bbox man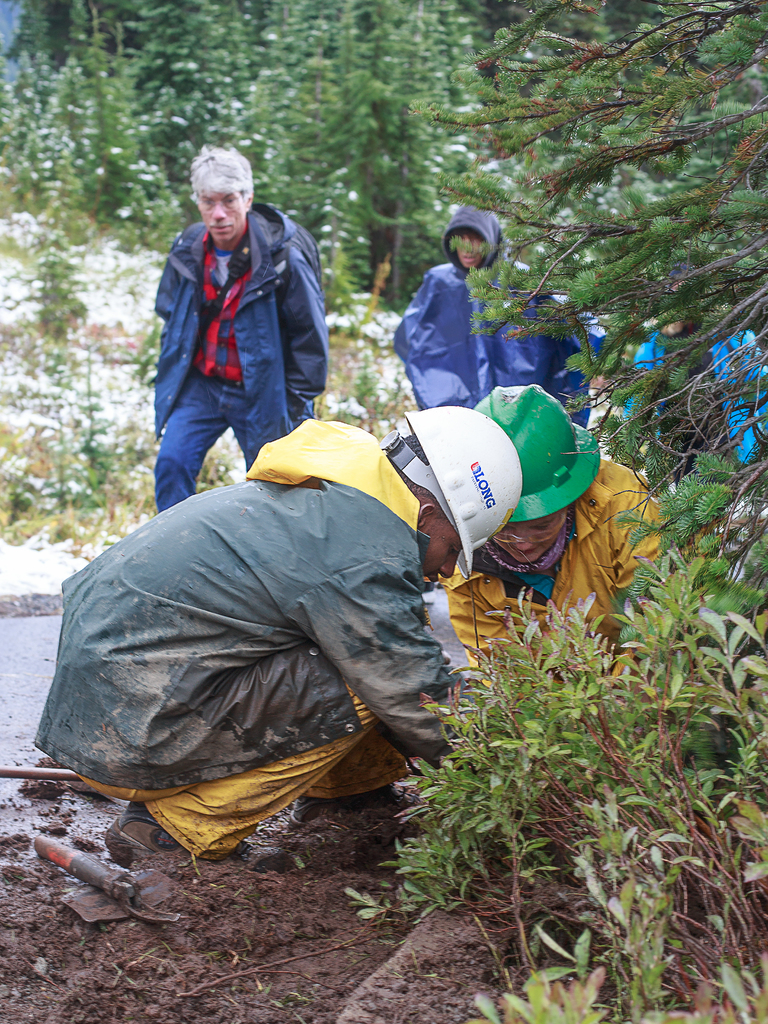
bbox=(579, 276, 767, 541)
